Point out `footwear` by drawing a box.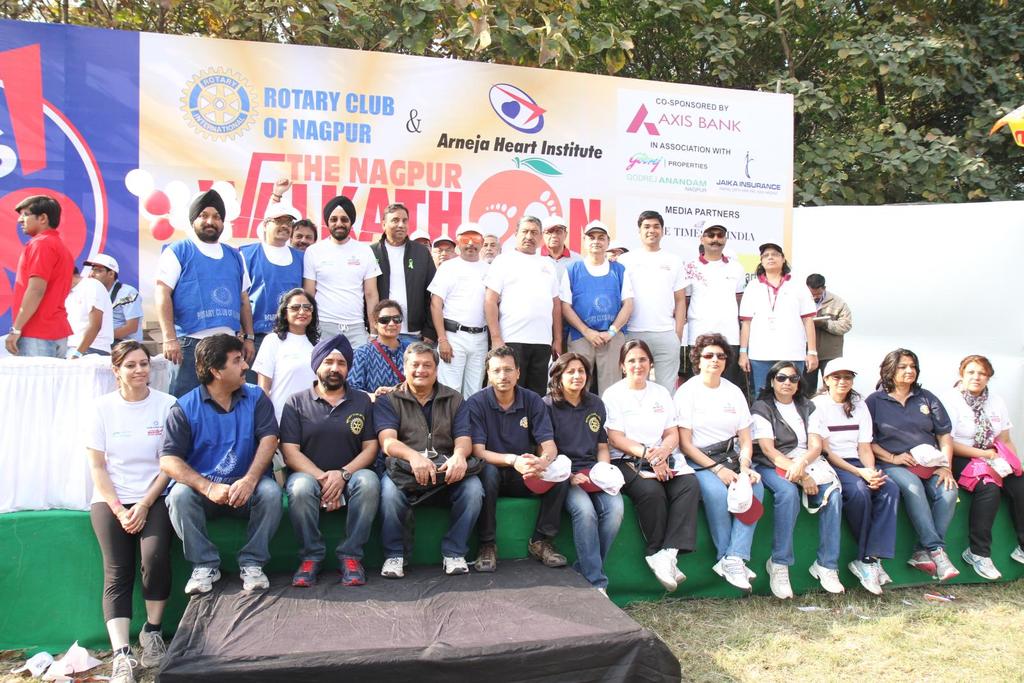
<box>766,556,794,600</box>.
